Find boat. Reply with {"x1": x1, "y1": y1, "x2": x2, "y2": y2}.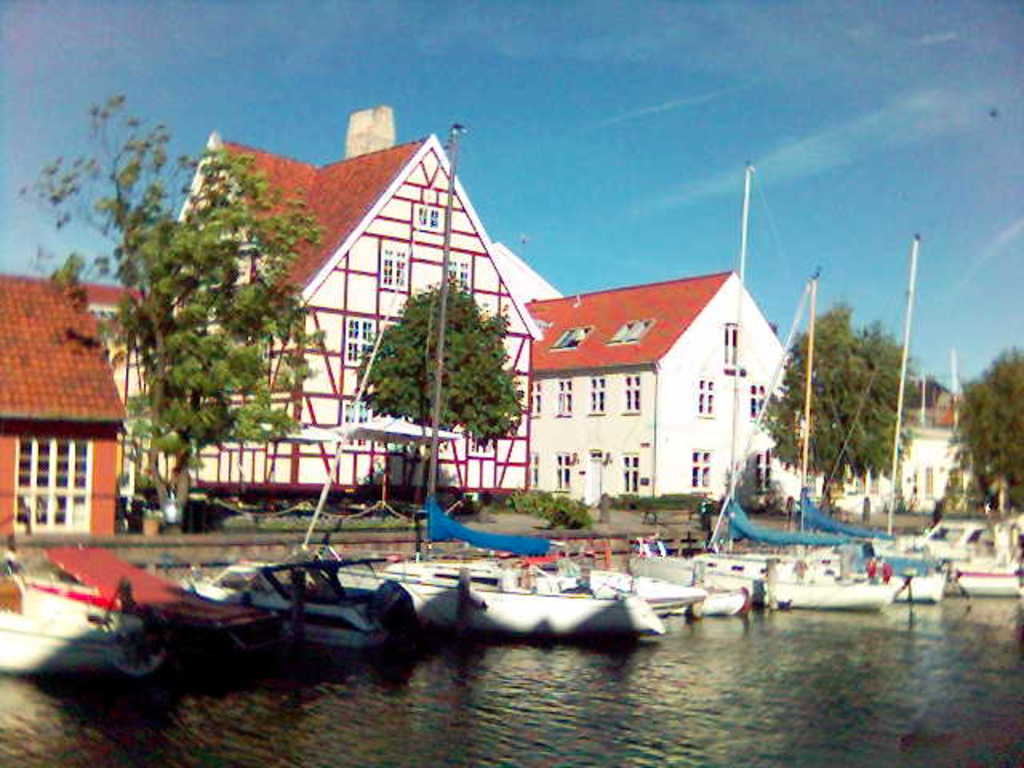
{"x1": 944, "y1": 549, "x2": 1022, "y2": 608}.
